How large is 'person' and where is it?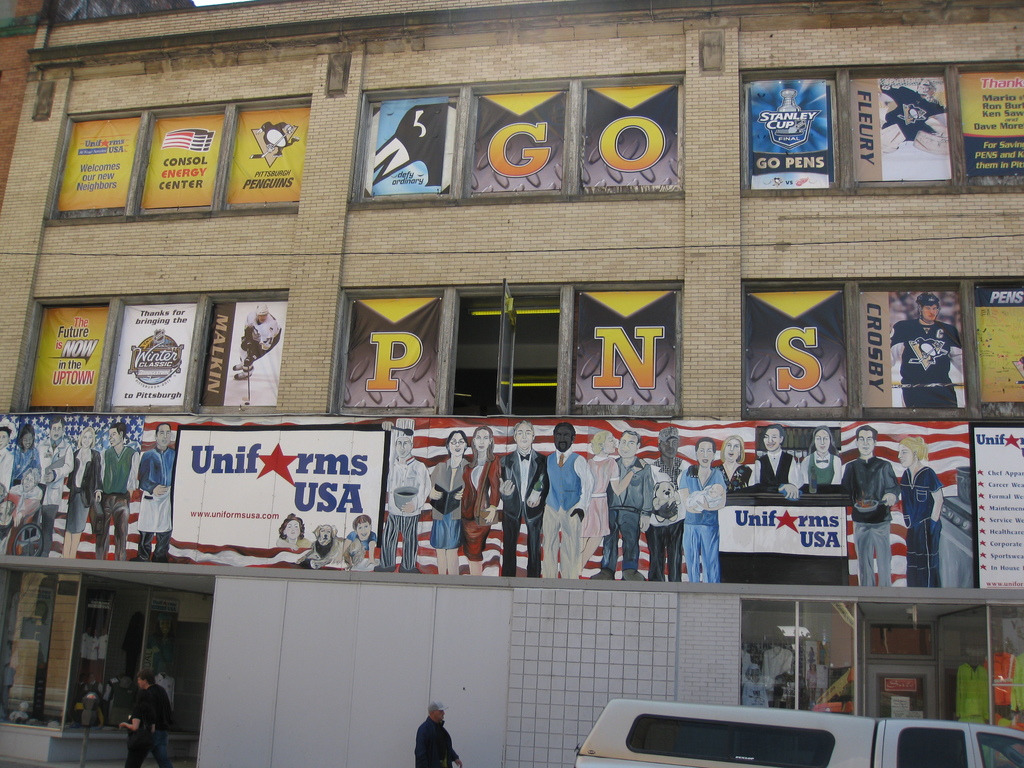
Bounding box: 414:703:463:767.
